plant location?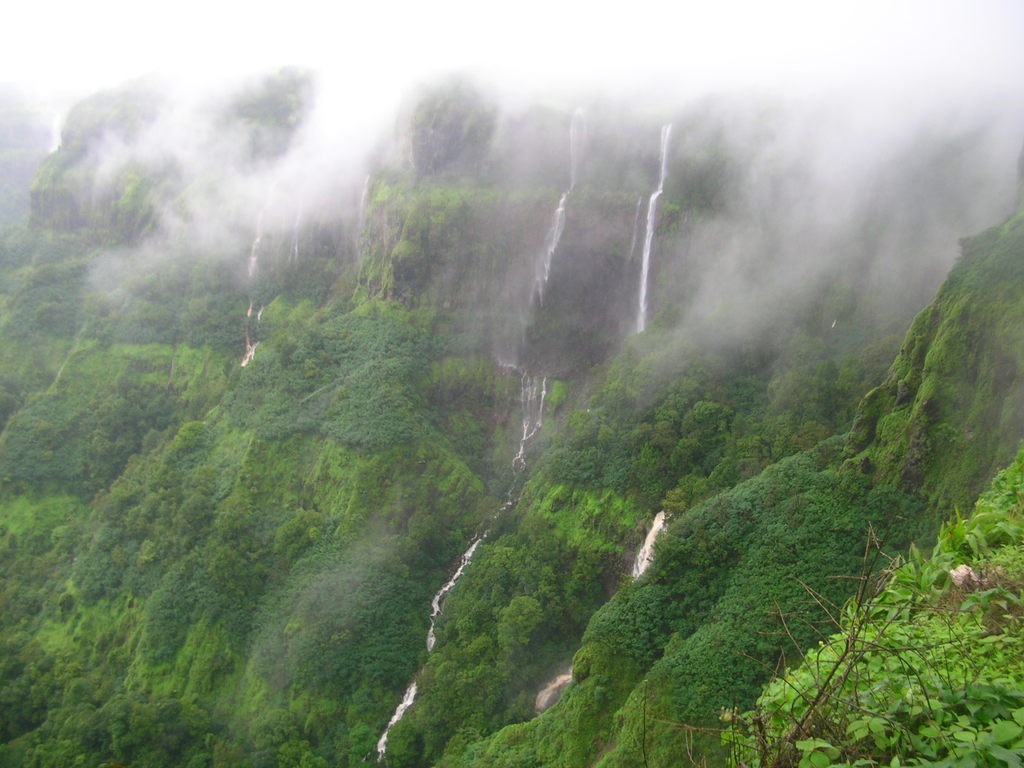
[left=627, top=452, right=1023, bottom=767]
